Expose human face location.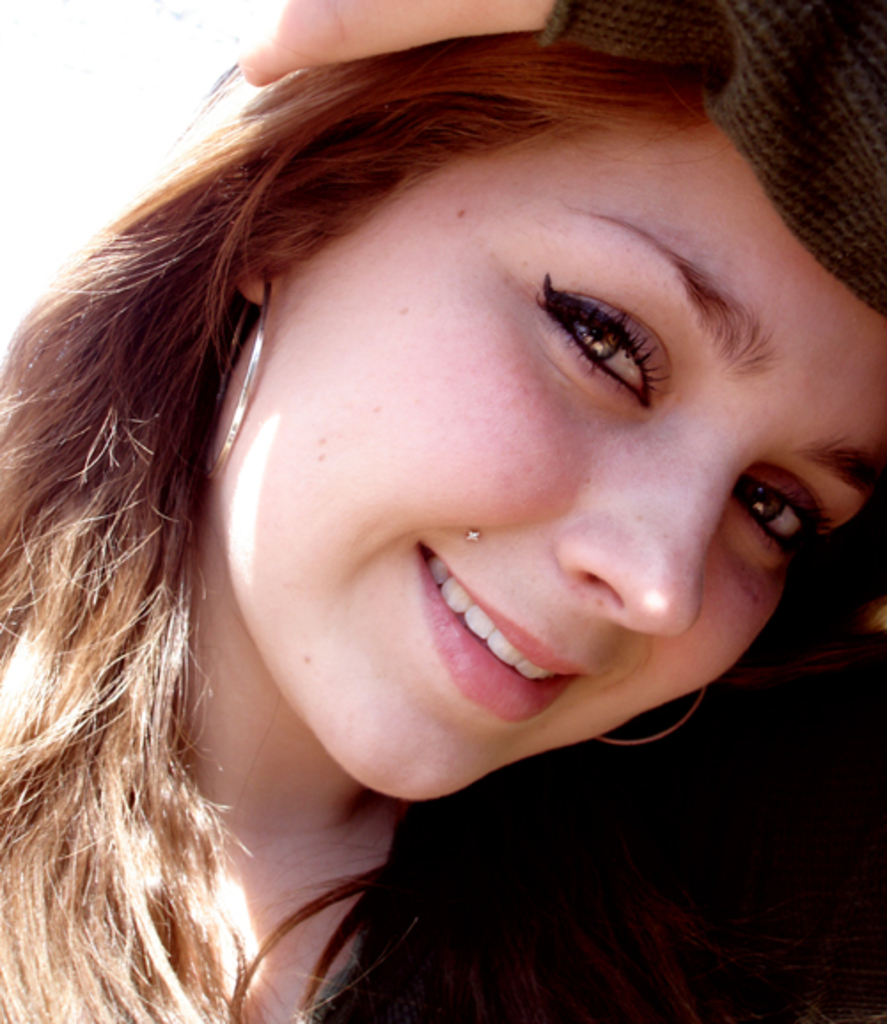
Exposed at l=211, t=106, r=885, b=800.
